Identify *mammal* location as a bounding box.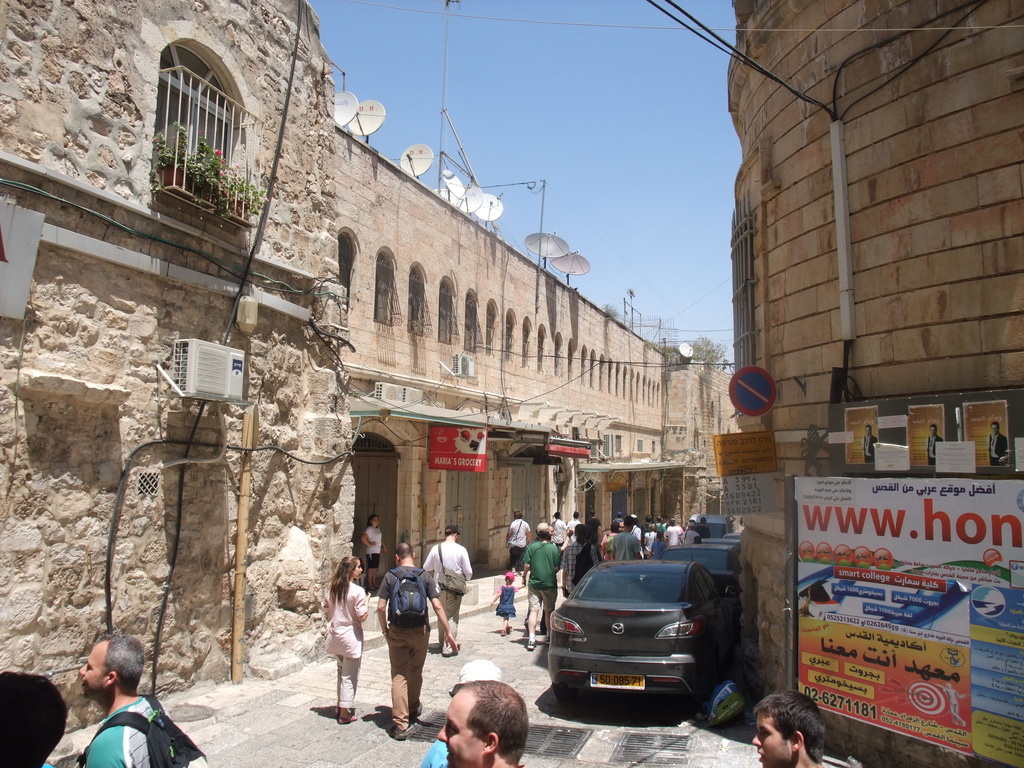
bbox=(418, 655, 501, 765).
